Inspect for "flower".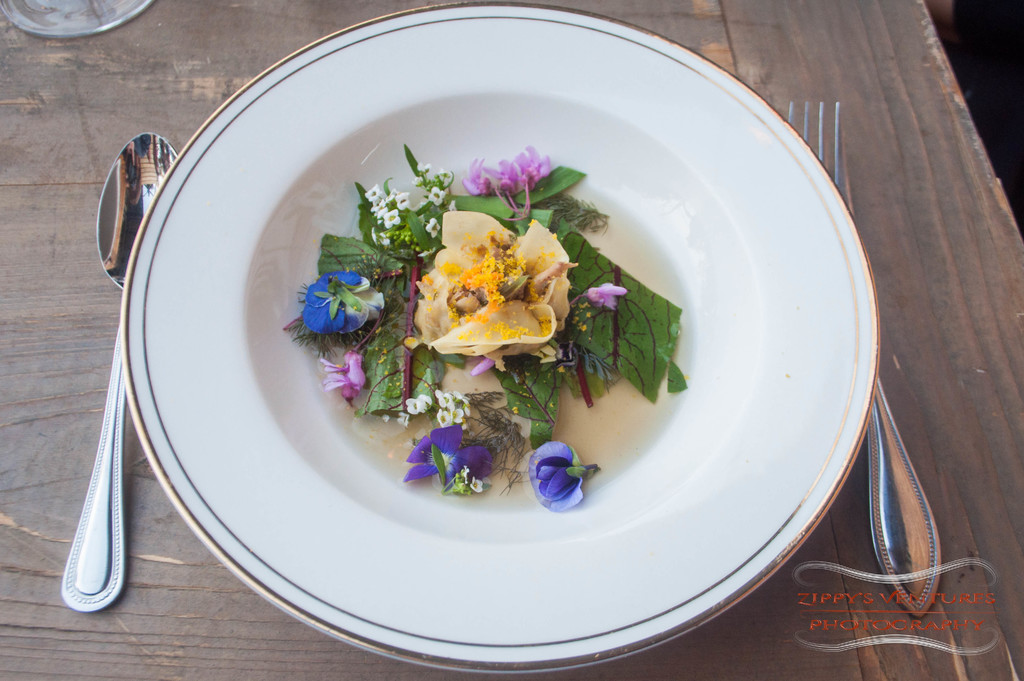
Inspection: bbox=[413, 166, 429, 178].
